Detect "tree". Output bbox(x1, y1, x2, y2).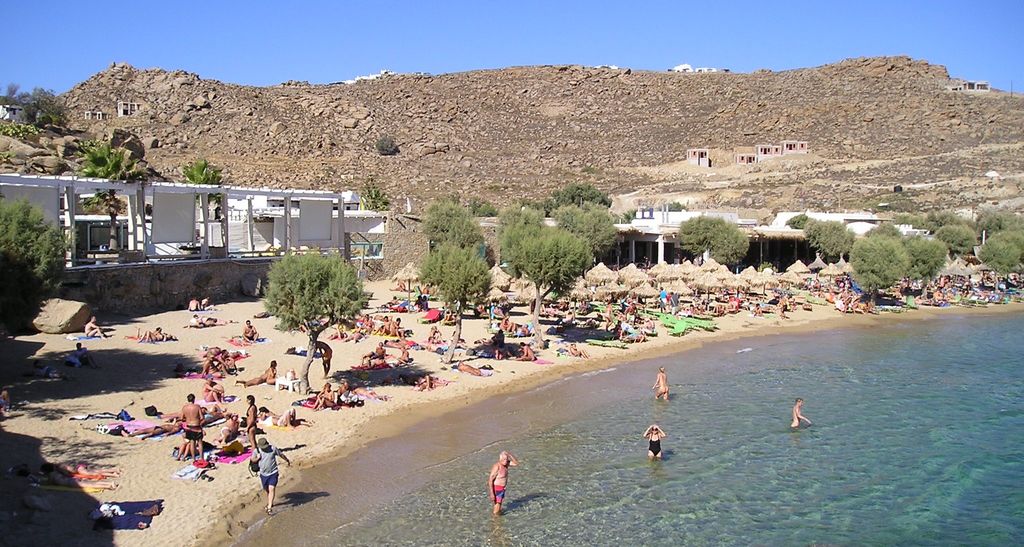
bbox(840, 229, 912, 306).
